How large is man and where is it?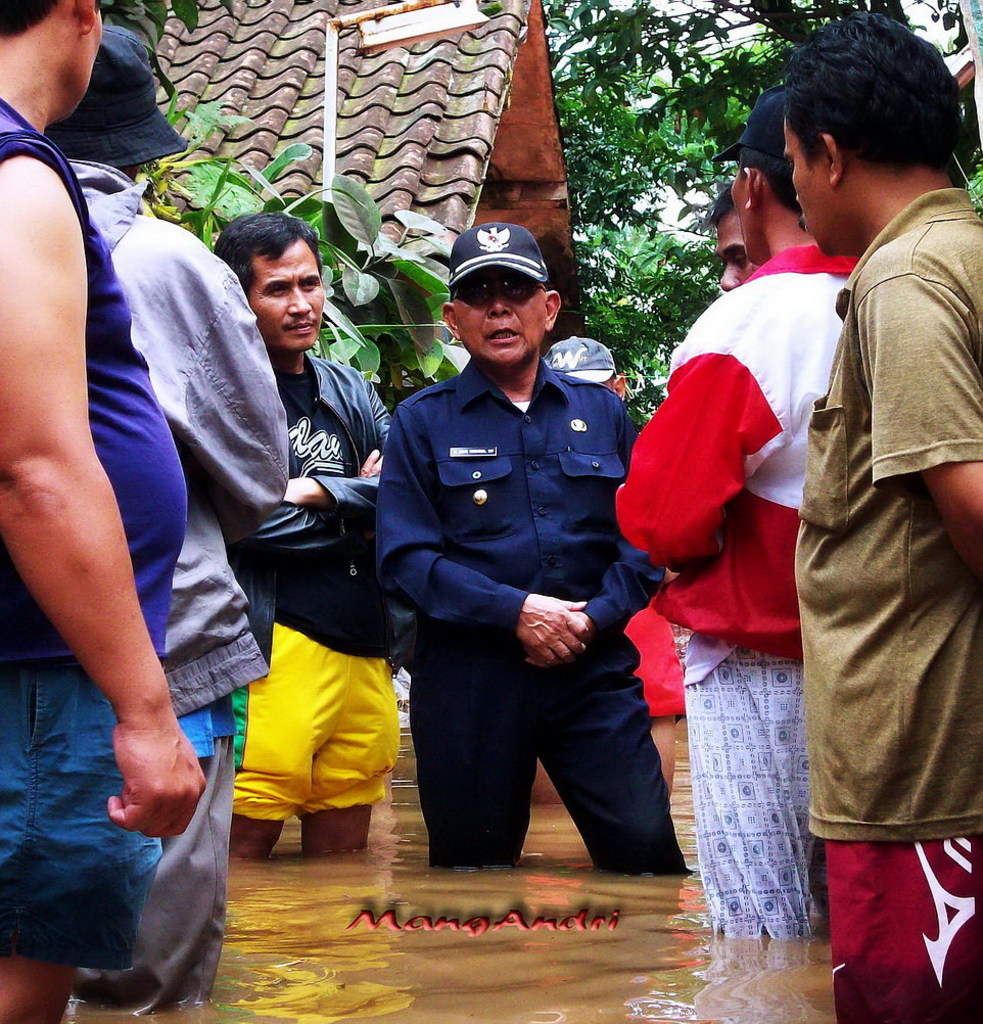
Bounding box: 212,211,395,864.
